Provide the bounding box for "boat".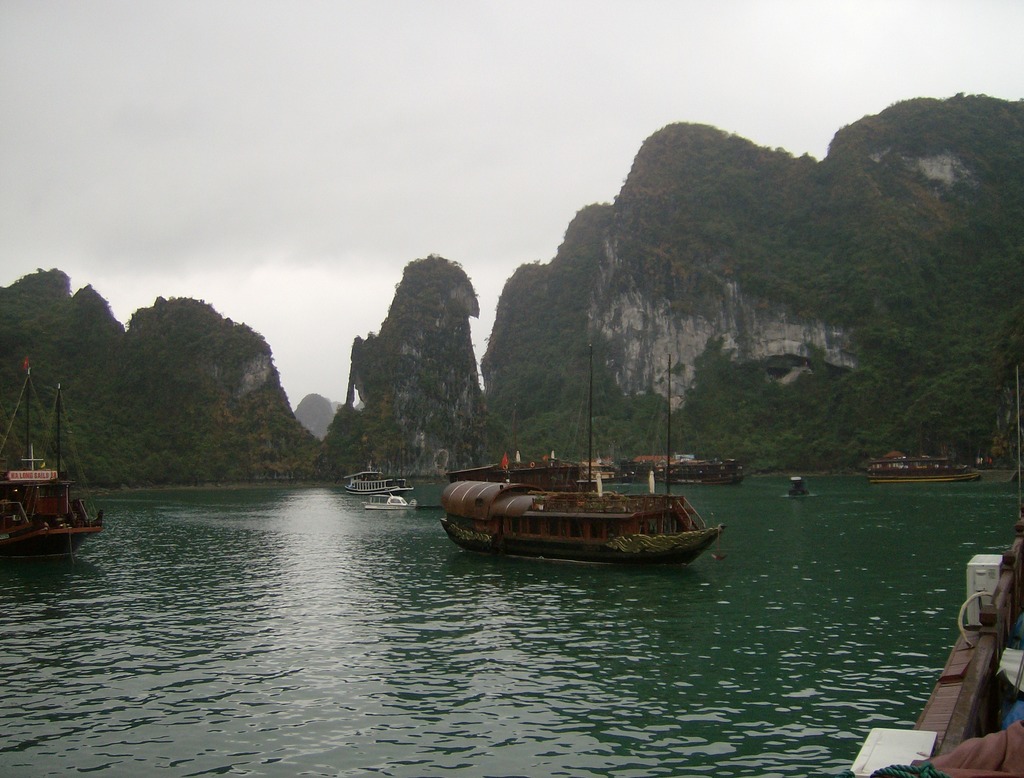
452, 454, 607, 491.
